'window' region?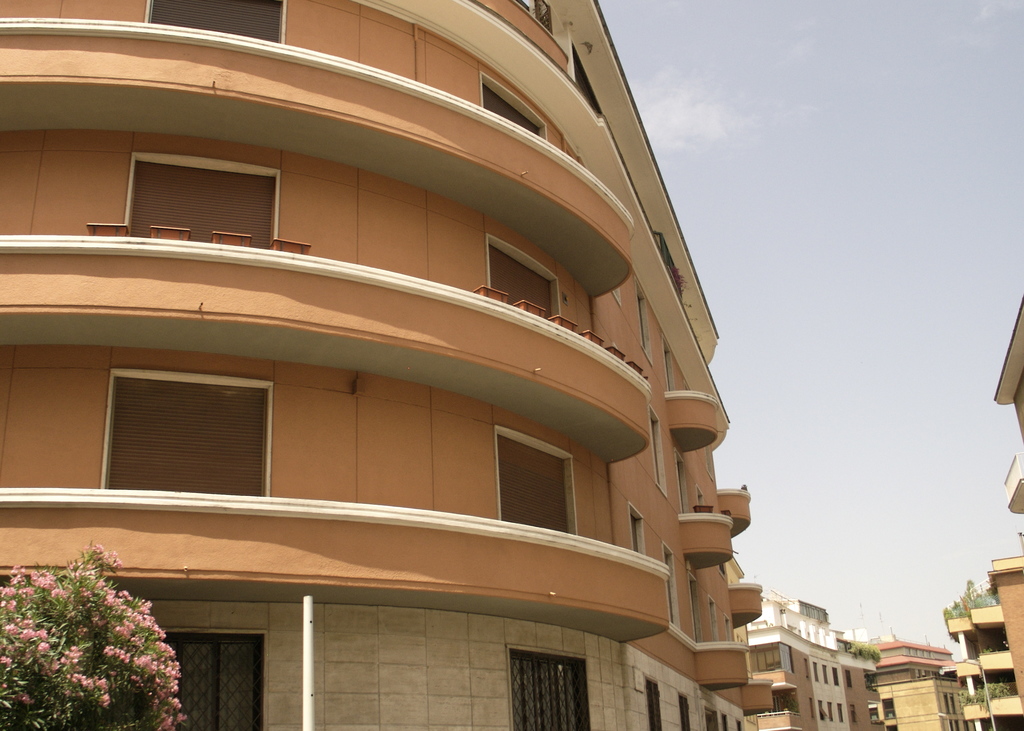
<region>812, 662, 819, 683</region>
